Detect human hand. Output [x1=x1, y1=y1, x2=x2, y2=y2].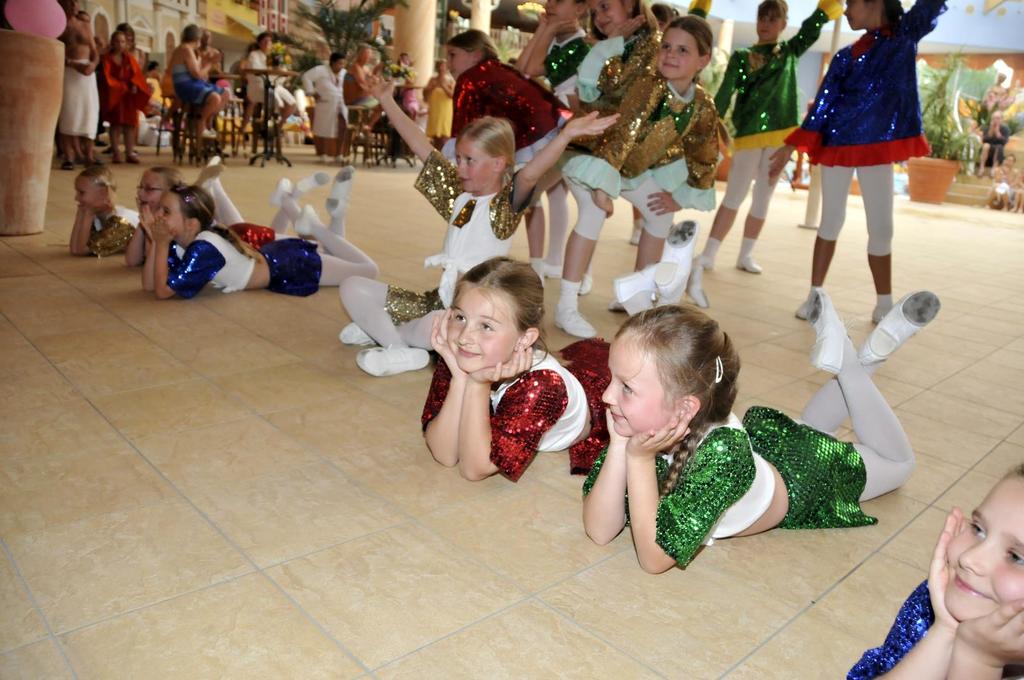
[x1=366, y1=71, x2=396, y2=101].
